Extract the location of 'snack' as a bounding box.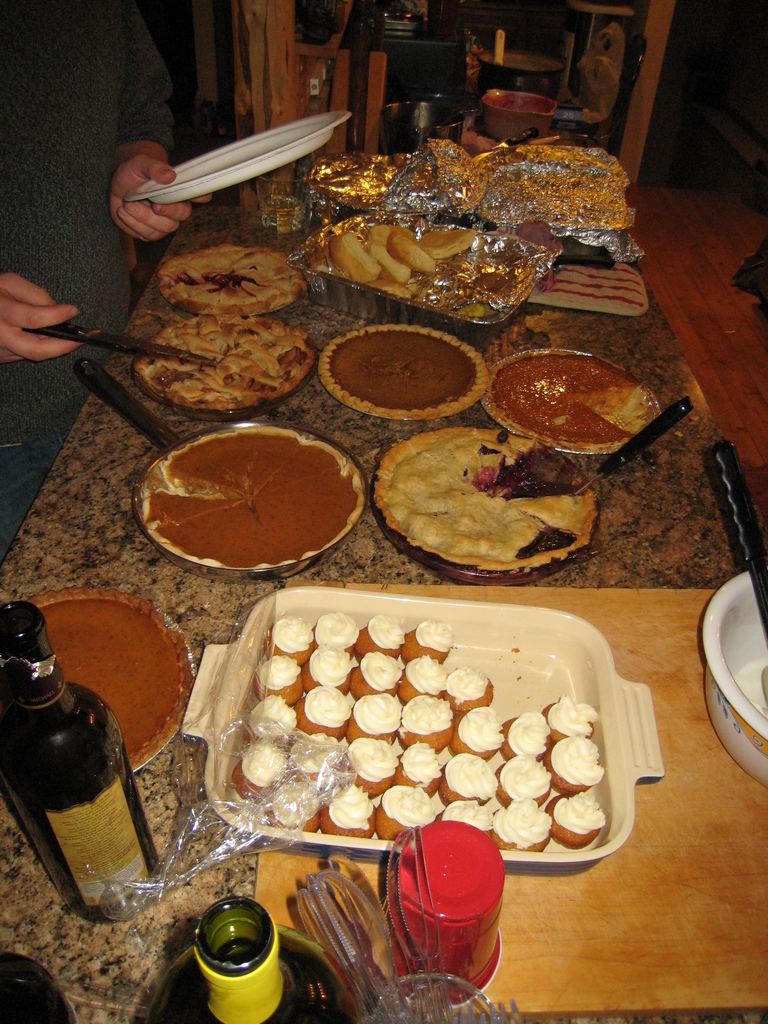
(left=372, top=415, right=618, bottom=576).
